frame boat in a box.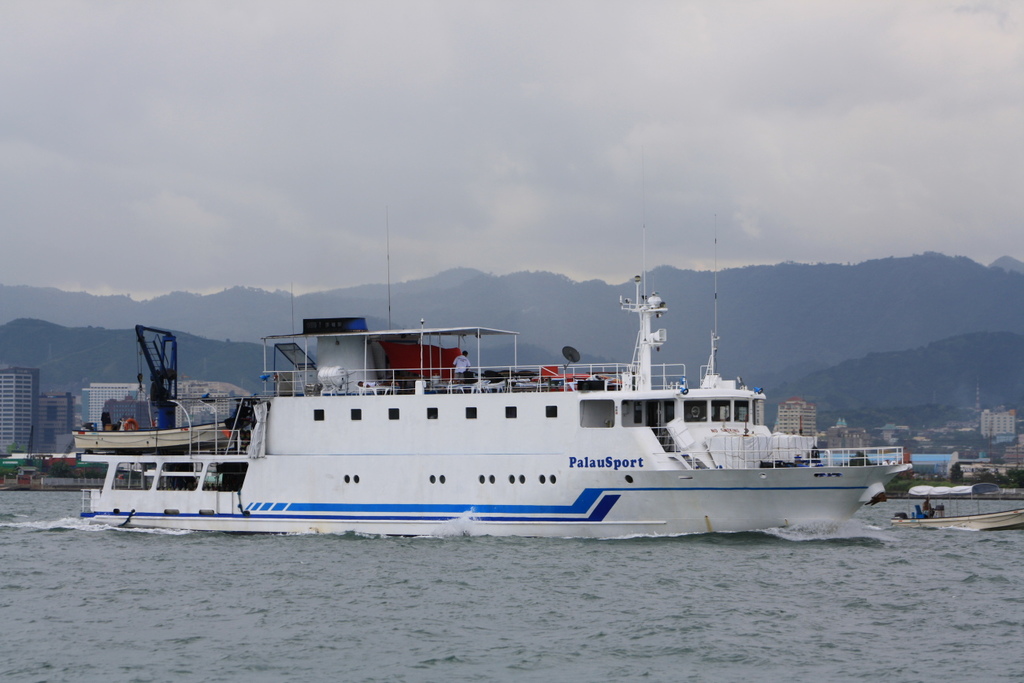
box=[73, 216, 916, 540].
